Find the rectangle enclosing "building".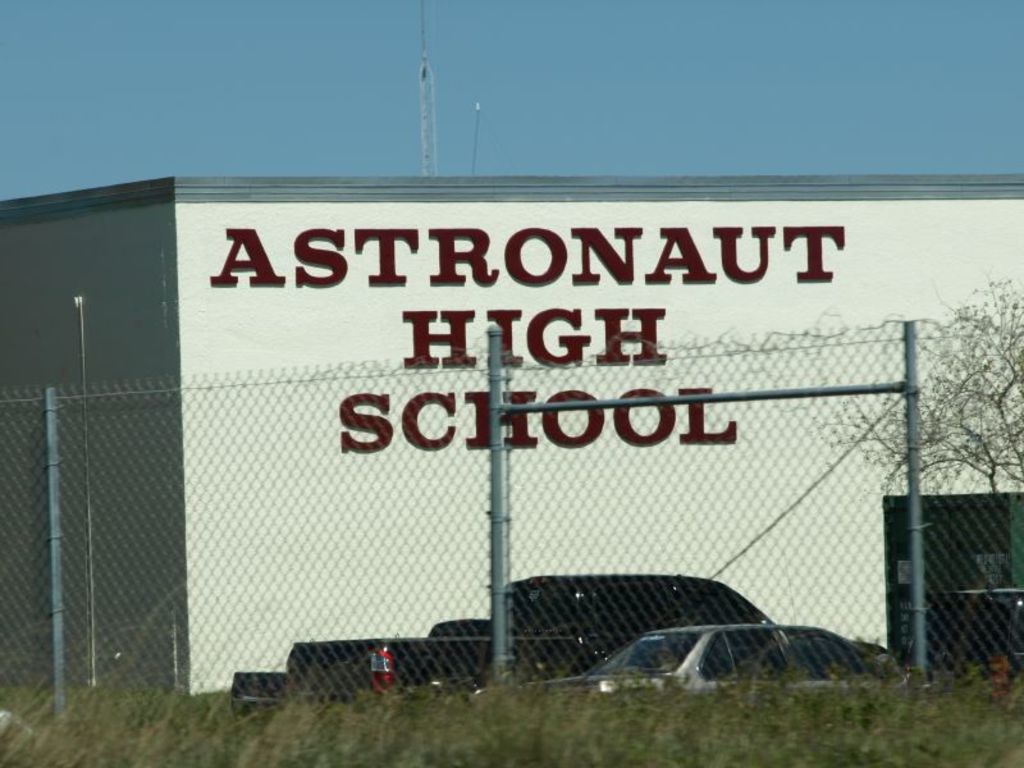
(left=0, top=173, right=1023, bottom=727).
